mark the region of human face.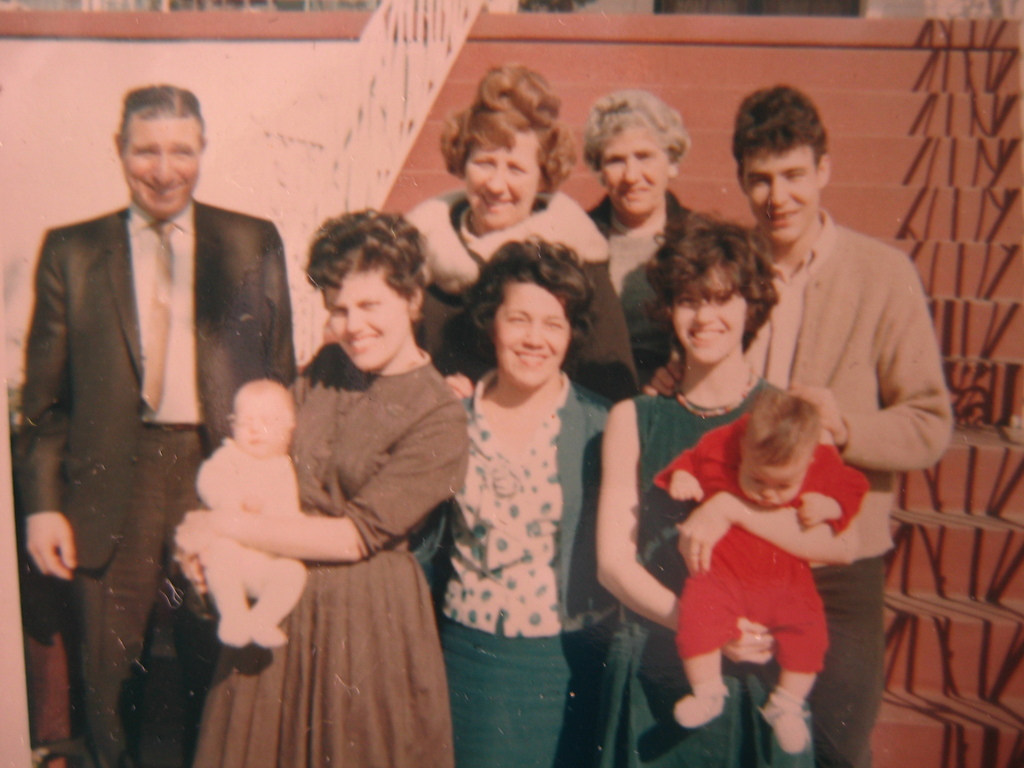
Region: 452/124/539/232.
